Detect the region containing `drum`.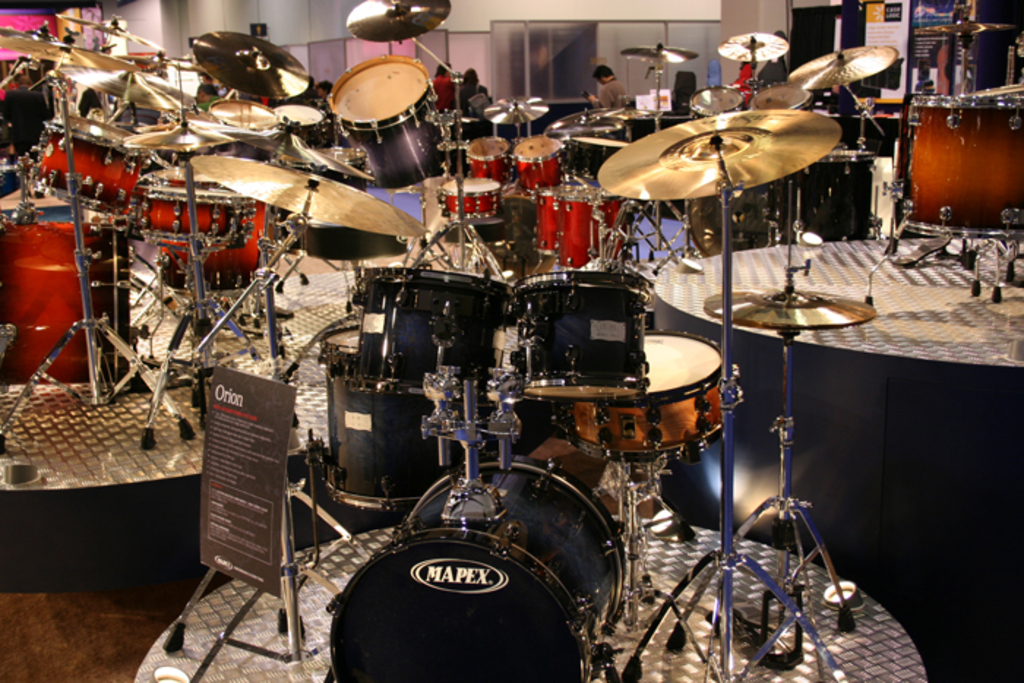
crop(22, 116, 151, 219).
